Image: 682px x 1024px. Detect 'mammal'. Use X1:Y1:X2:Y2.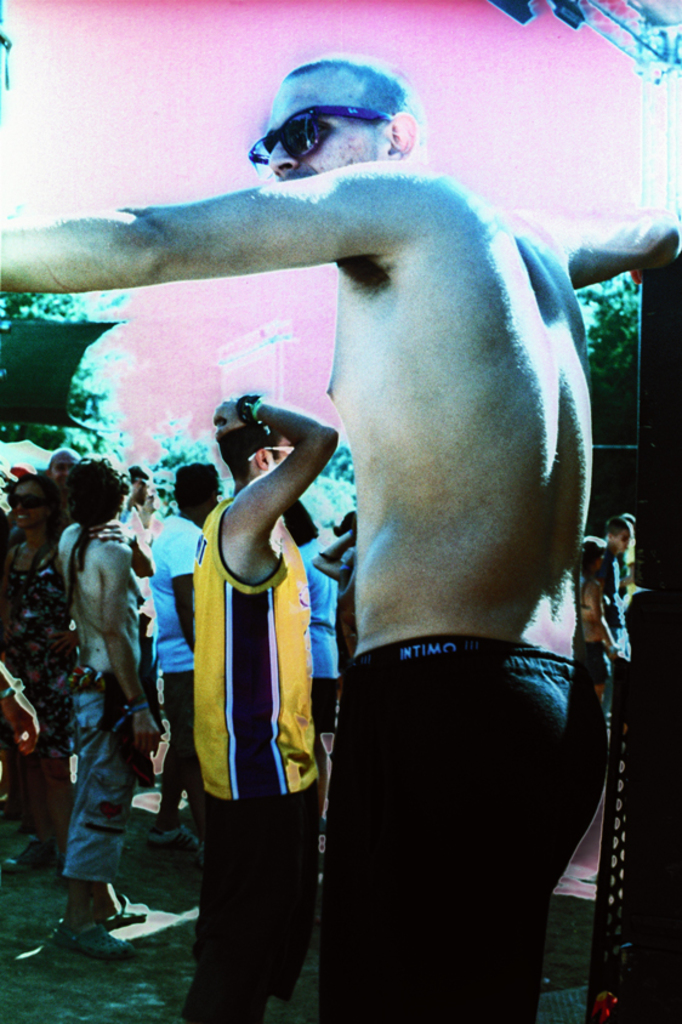
0:476:75:861.
